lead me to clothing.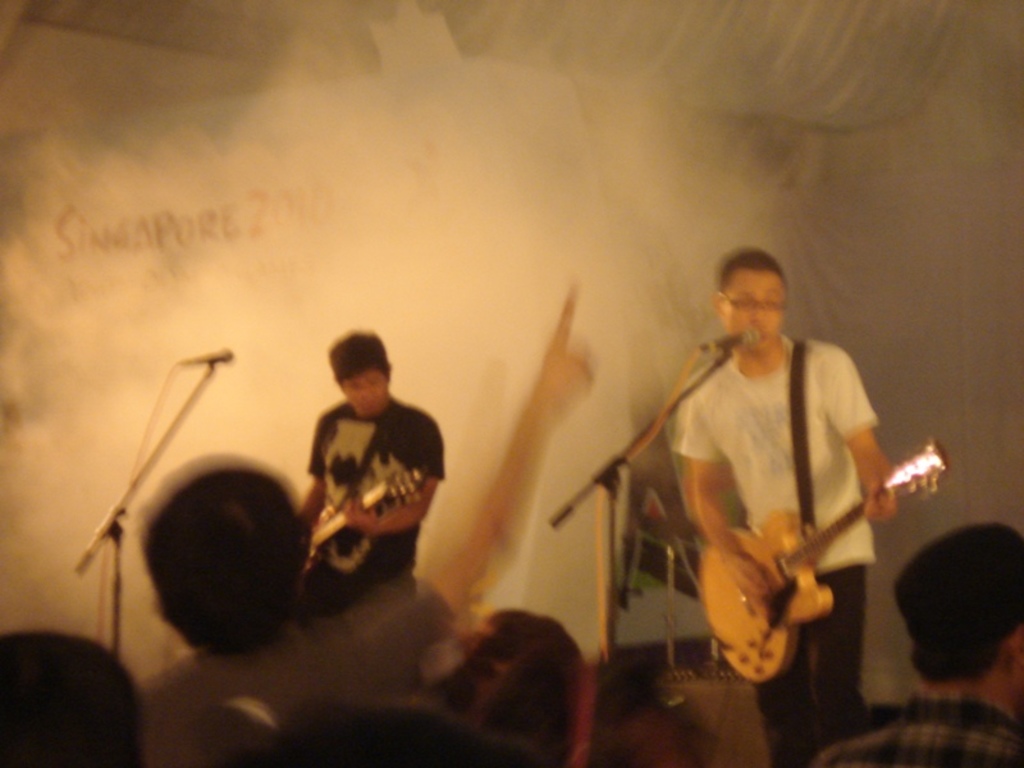
Lead to bbox=[655, 338, 874, 767].
